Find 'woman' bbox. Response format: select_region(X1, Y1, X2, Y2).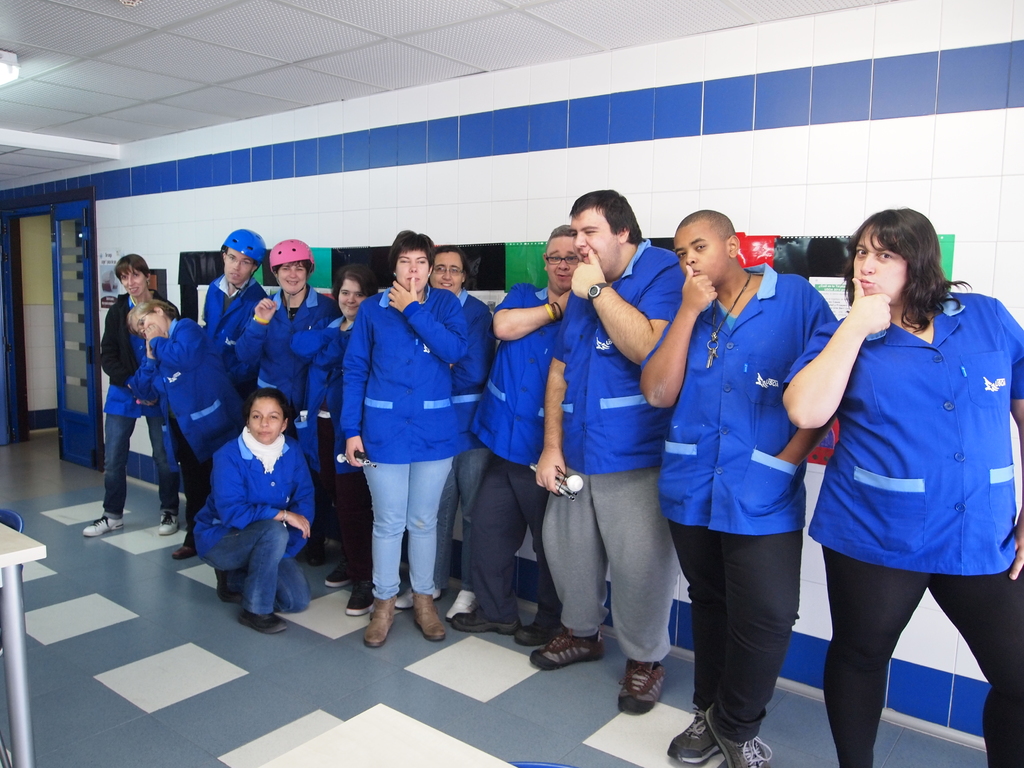
select_region(340, 228, 469, 650).
